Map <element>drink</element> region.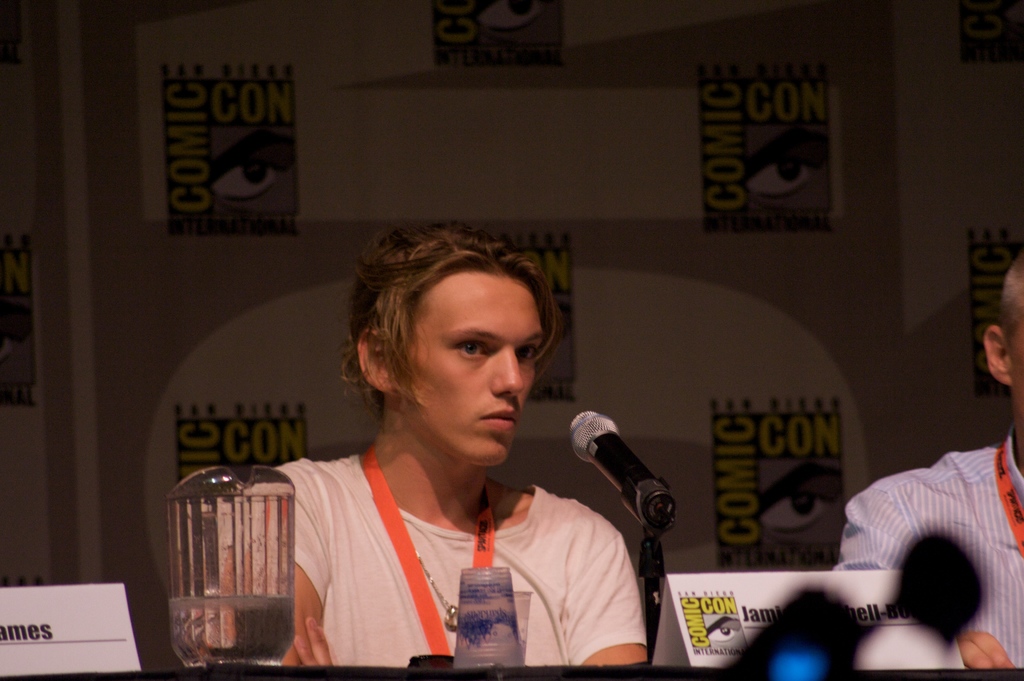
Mapped to detection(165, 591, 299, 669).
